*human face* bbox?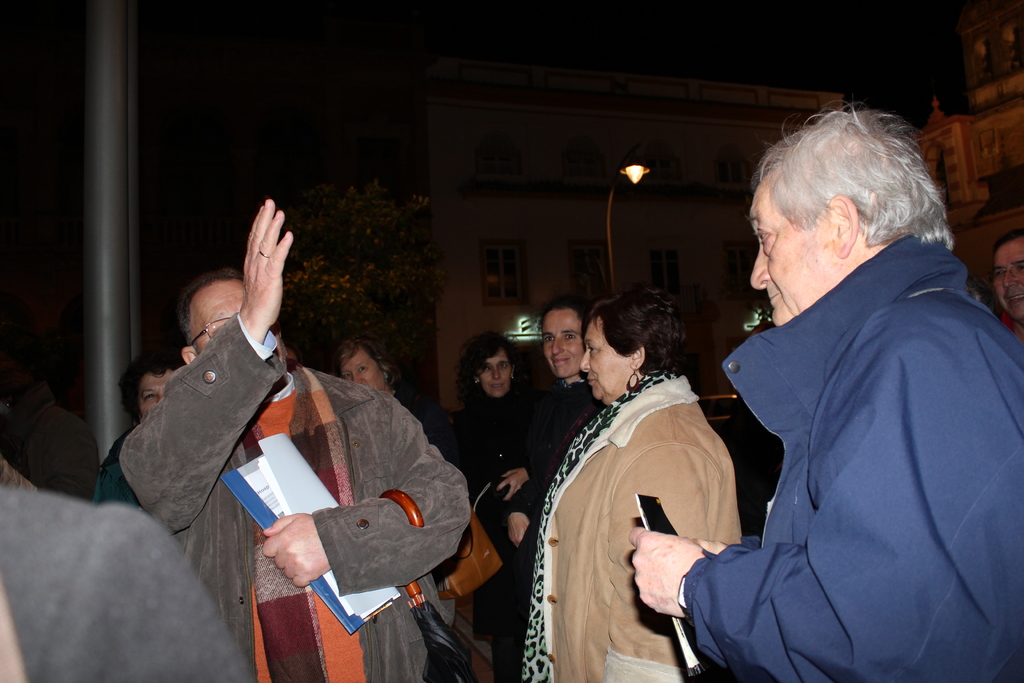
bbox=(579, 318, 631, 400)
